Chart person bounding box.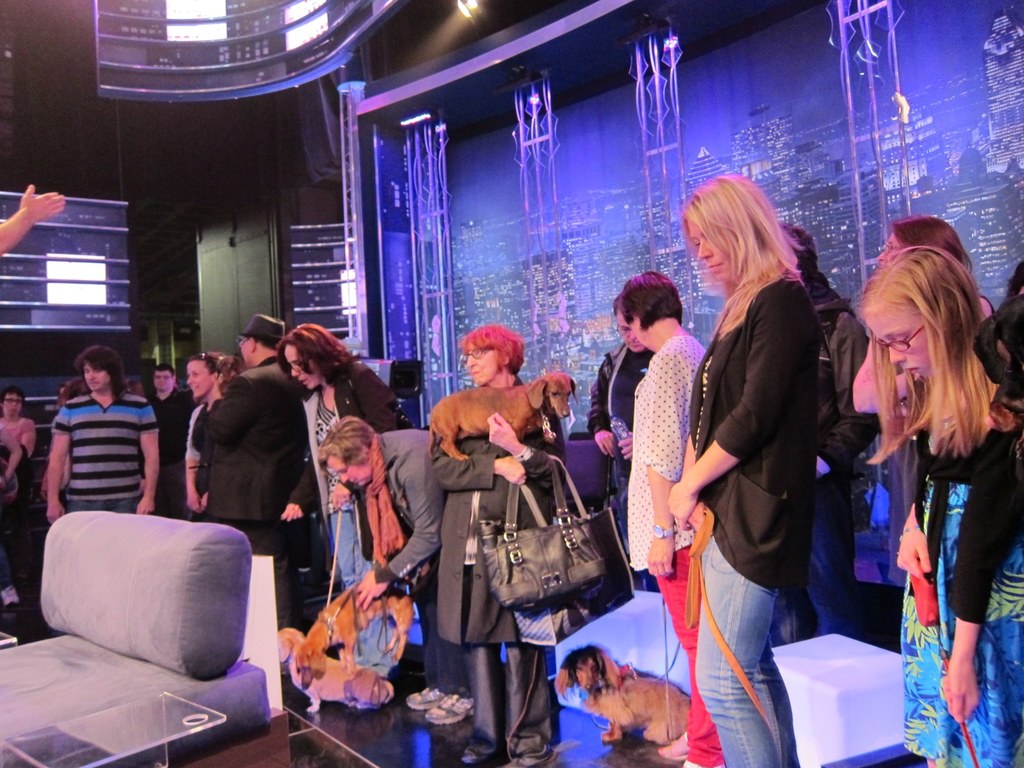
Charted: bbox(849, 217, 991, 591).
